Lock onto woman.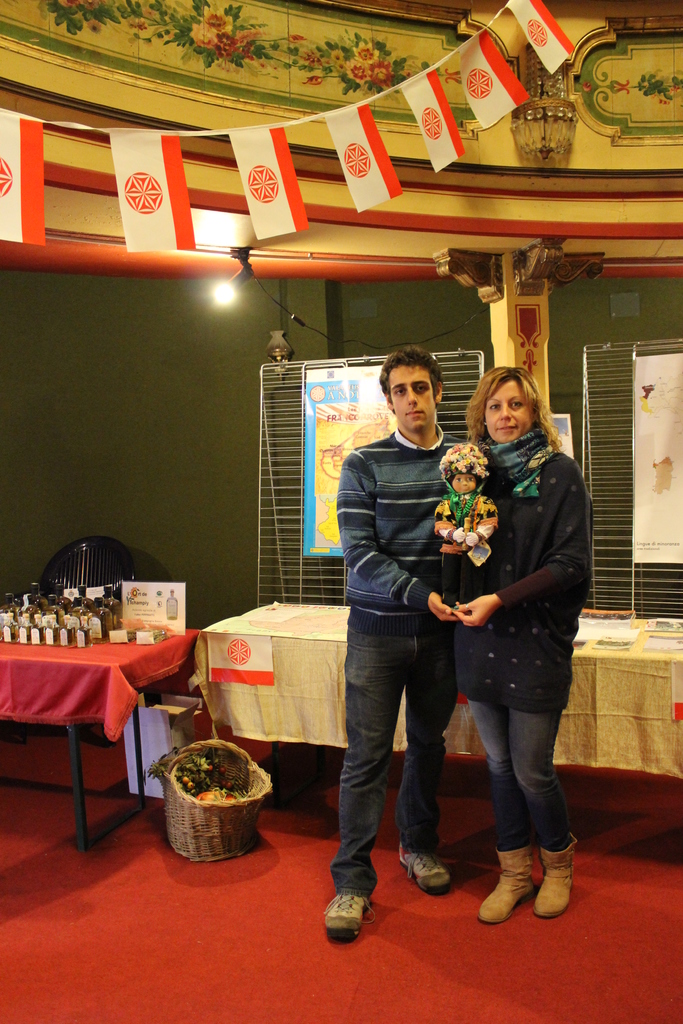
Locked: rect(426, 372, 594, 915).
